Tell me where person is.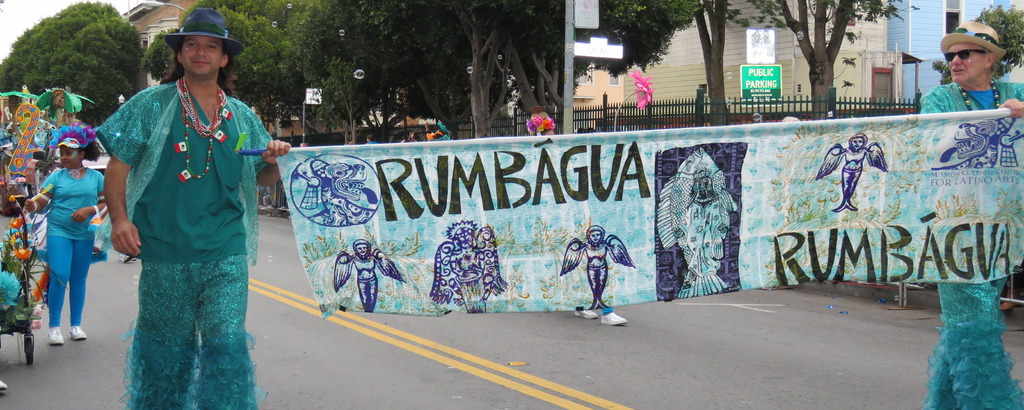
person is at Rect(25, 128, 110, 347).
